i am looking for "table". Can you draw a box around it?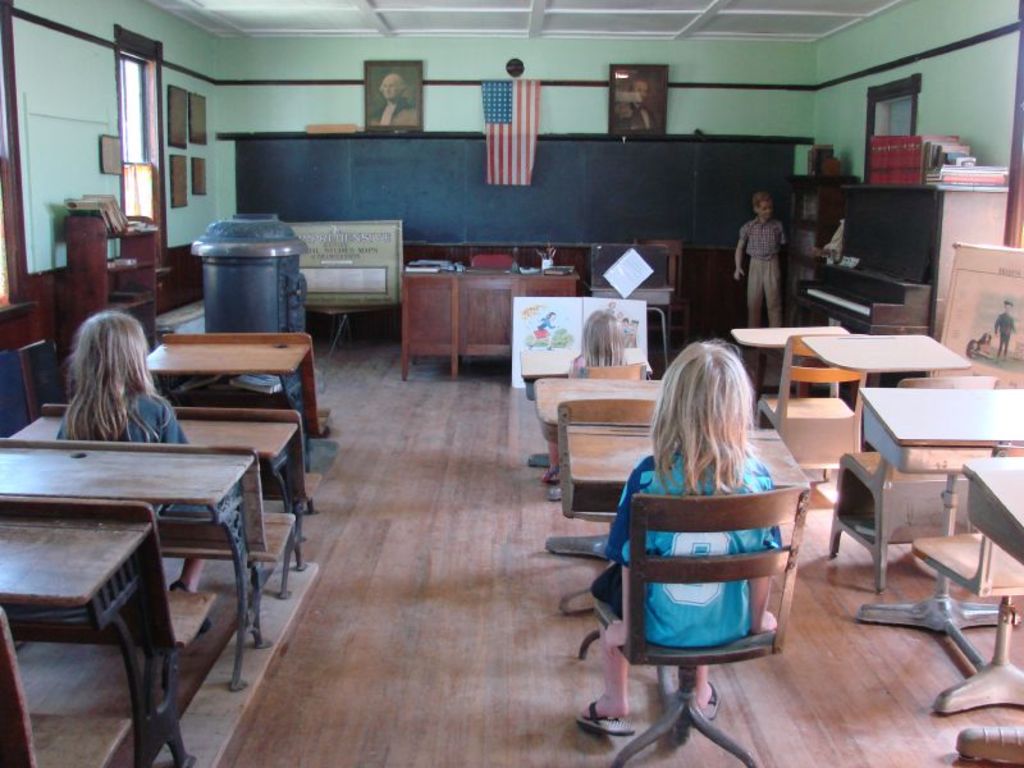
Sure, the bounding box is {"x1": 0, "y1": 509, "x2": 154, "y2": 765}.
